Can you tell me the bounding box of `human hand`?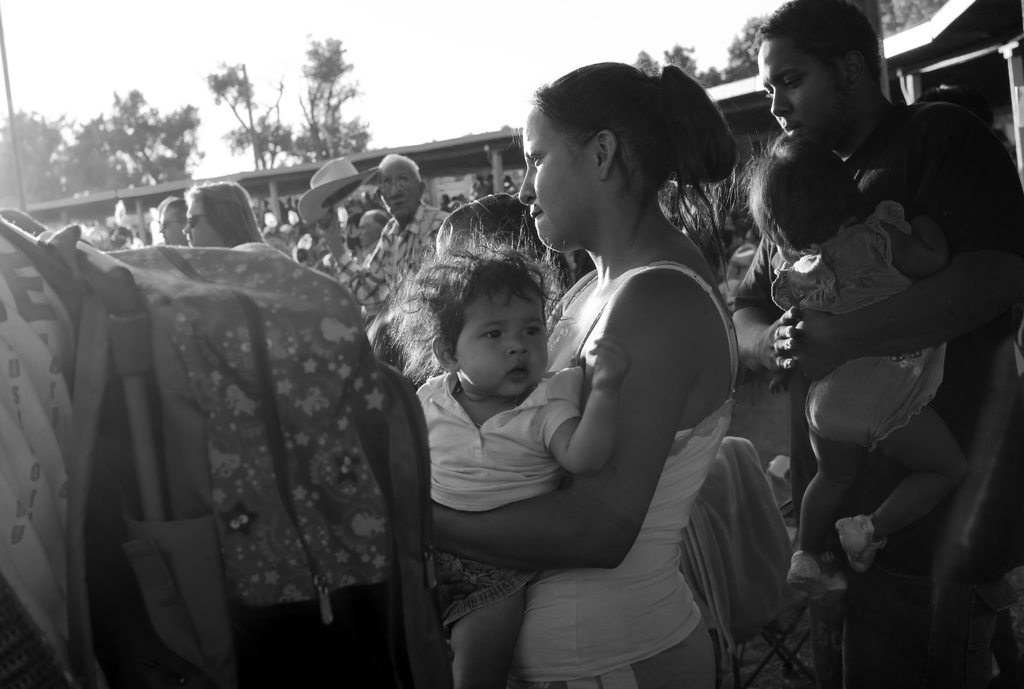
{"x1": 587, "y1": 335, "x2": 636, "y2": 394}.
